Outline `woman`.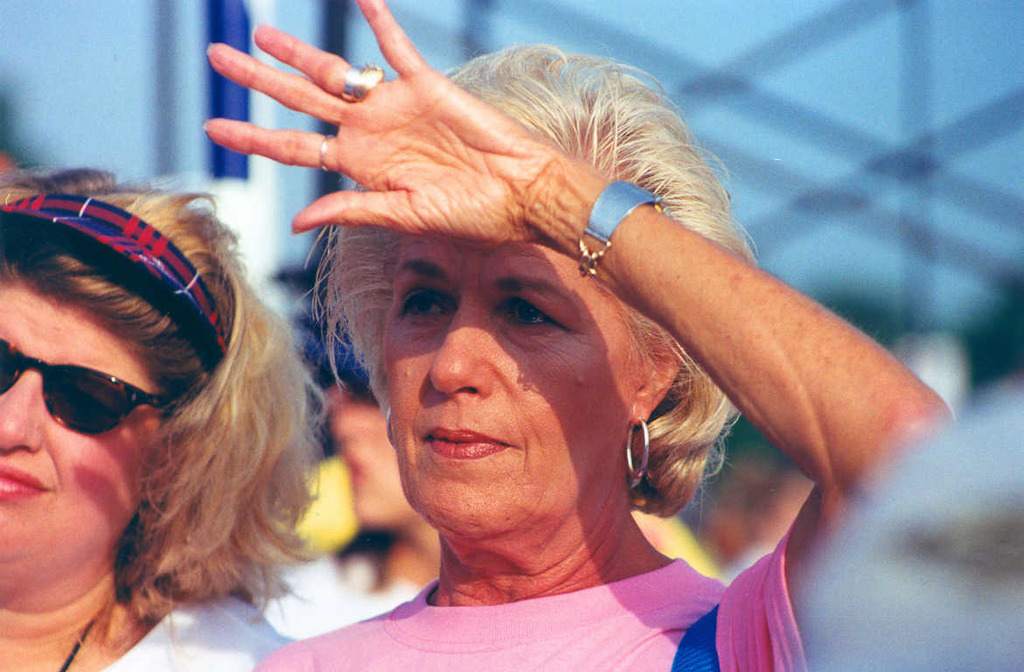
Outline: pyautogui.locateOnScreen(0, 164, 332, 671).
